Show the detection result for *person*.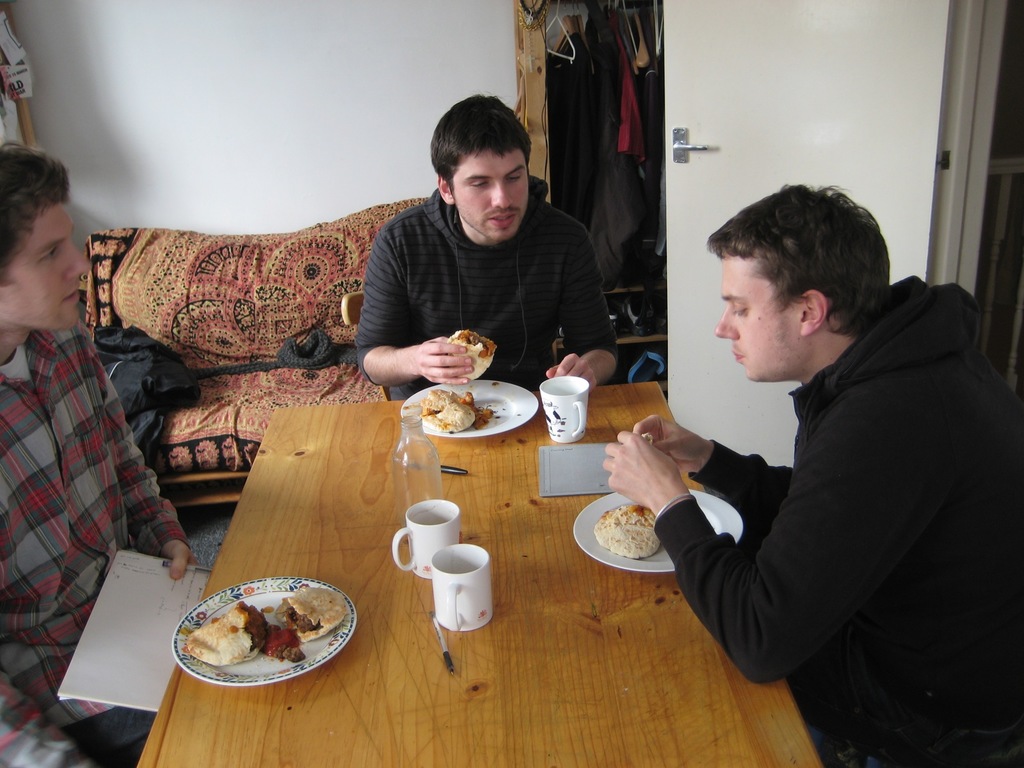
locate(603, 172, 1022, 767).
